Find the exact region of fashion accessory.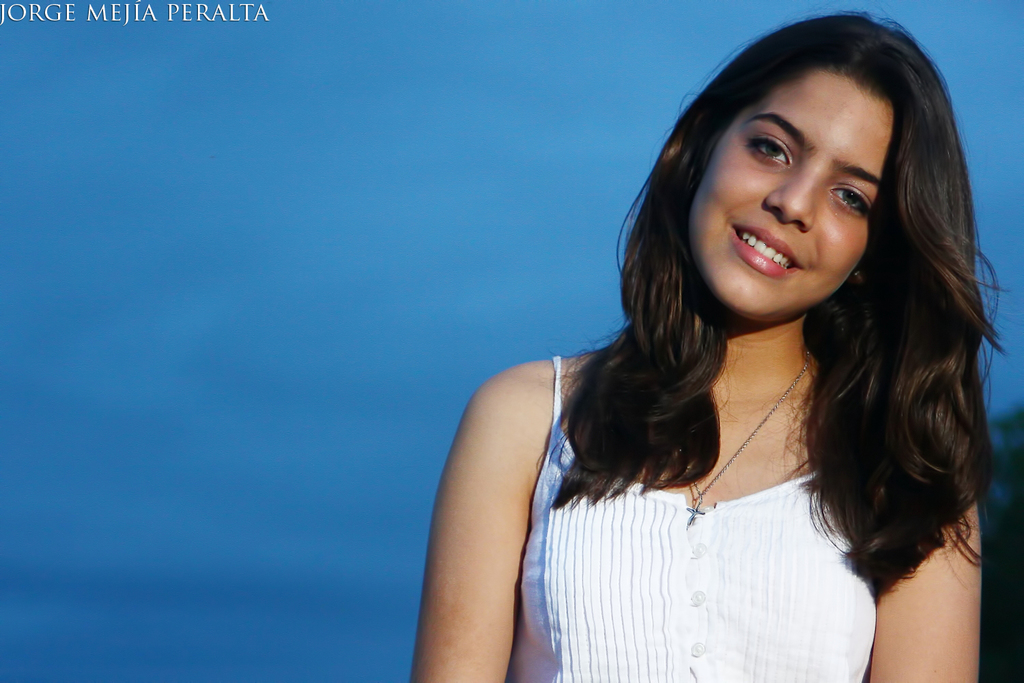
Exact region: detection(683, 346, 813, 533).
